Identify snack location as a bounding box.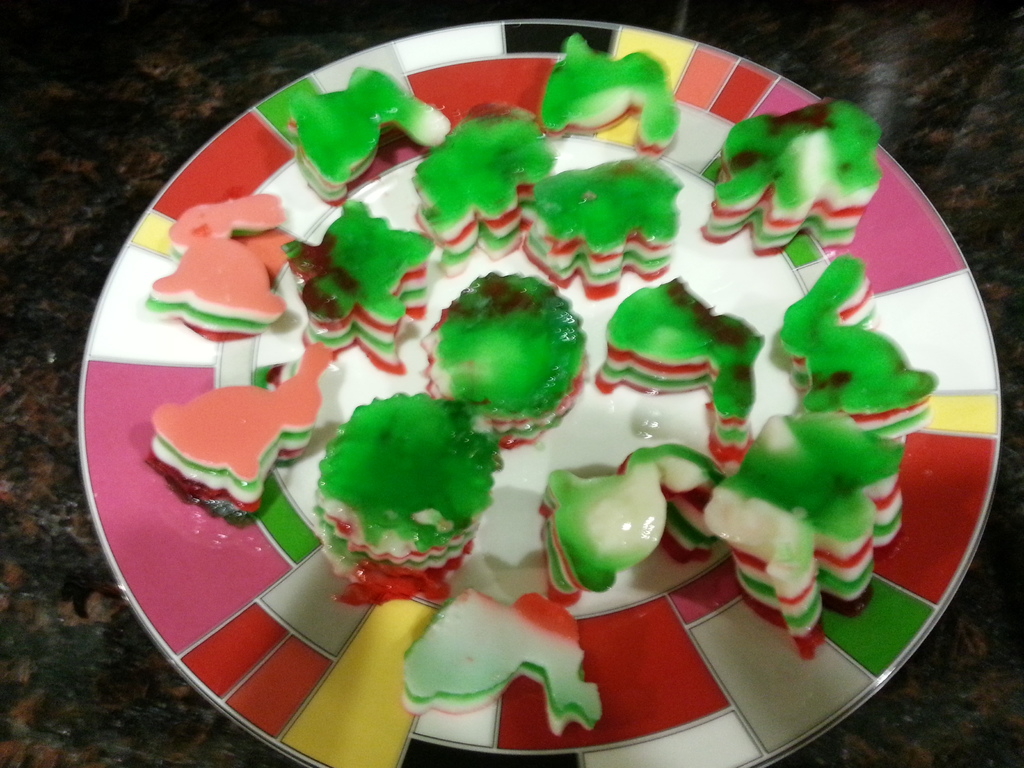
x1=420 y1=275 x2=584 y2=449.
